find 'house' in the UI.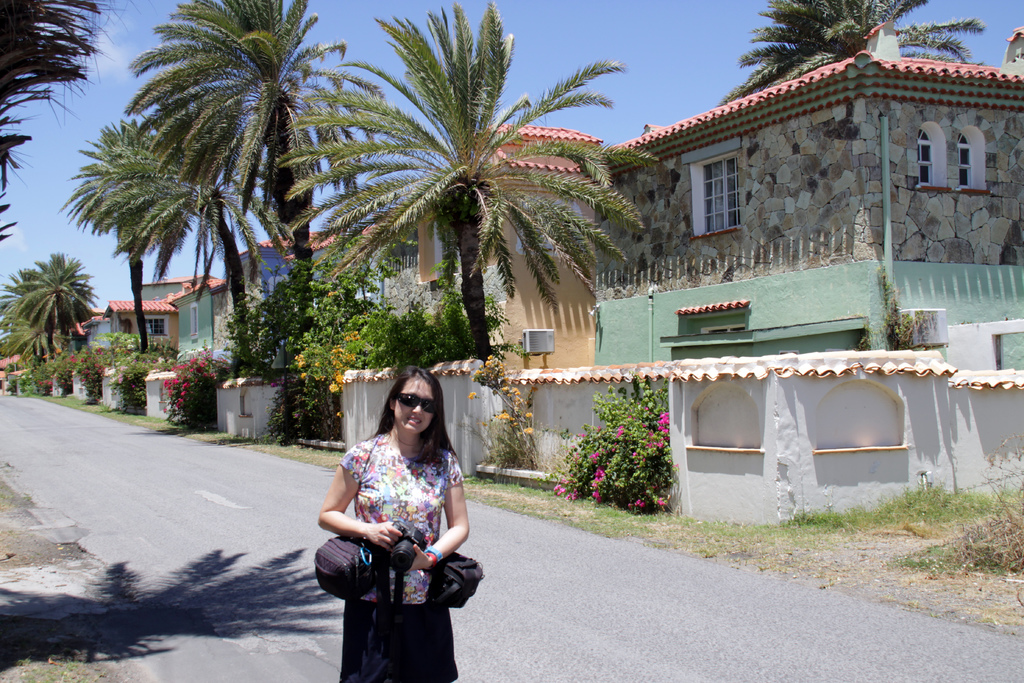
UI element at {"left": 583, "top": 18, "right": 1023, "bottom": 366}.
